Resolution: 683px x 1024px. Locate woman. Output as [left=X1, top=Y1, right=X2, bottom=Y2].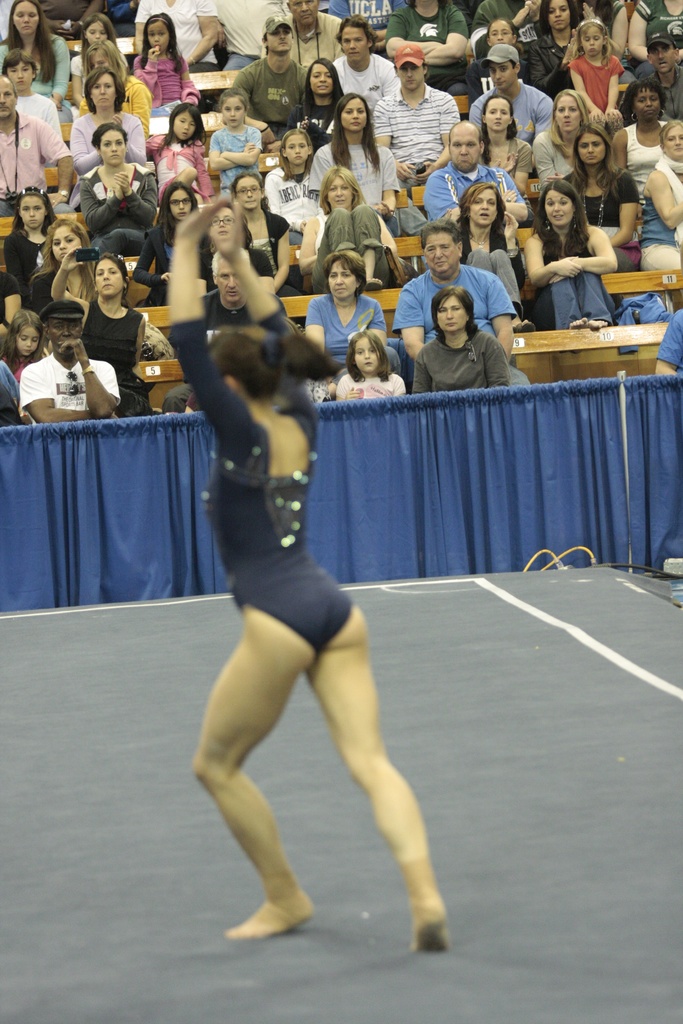
[left=534, top=86, right=591, bottom=189].
